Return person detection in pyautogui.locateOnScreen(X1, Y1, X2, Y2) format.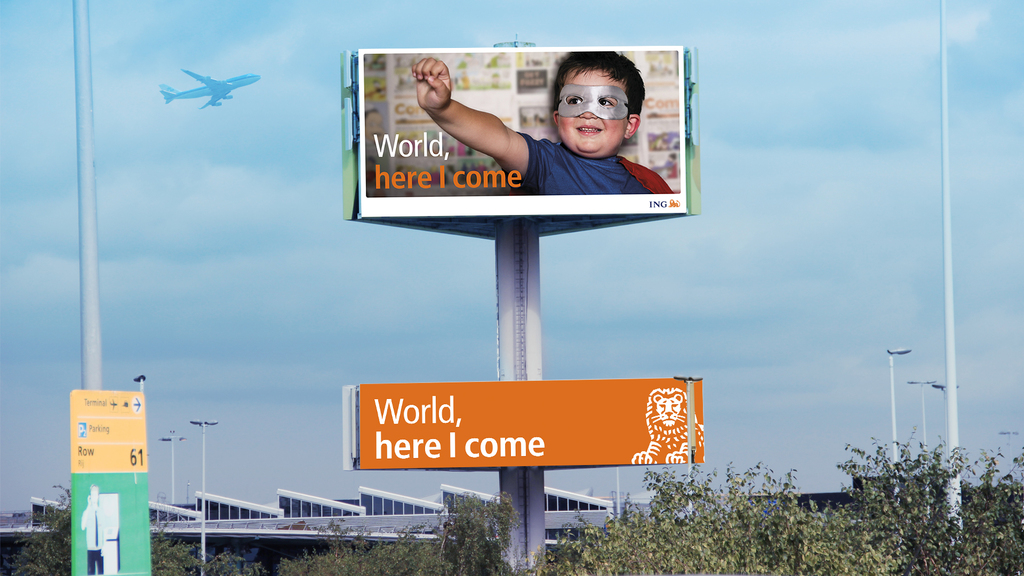
pyautogui.locateOnScreen(419, 57, 663, 218).
